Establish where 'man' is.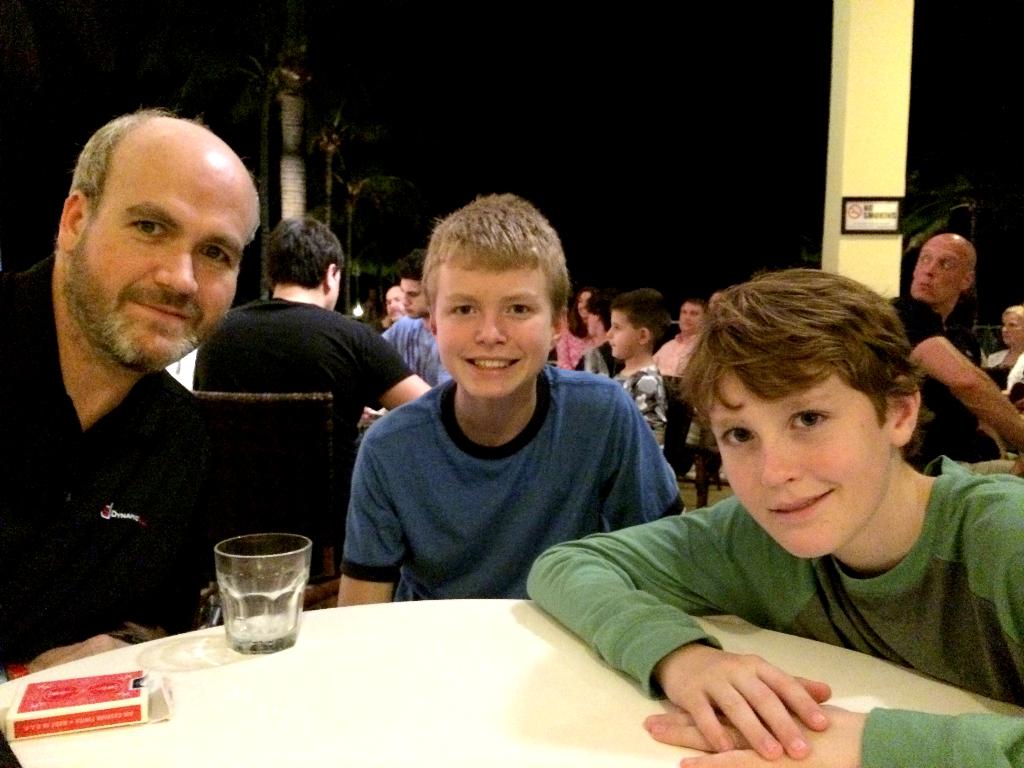
Established at 655, 298, 711, 383.
